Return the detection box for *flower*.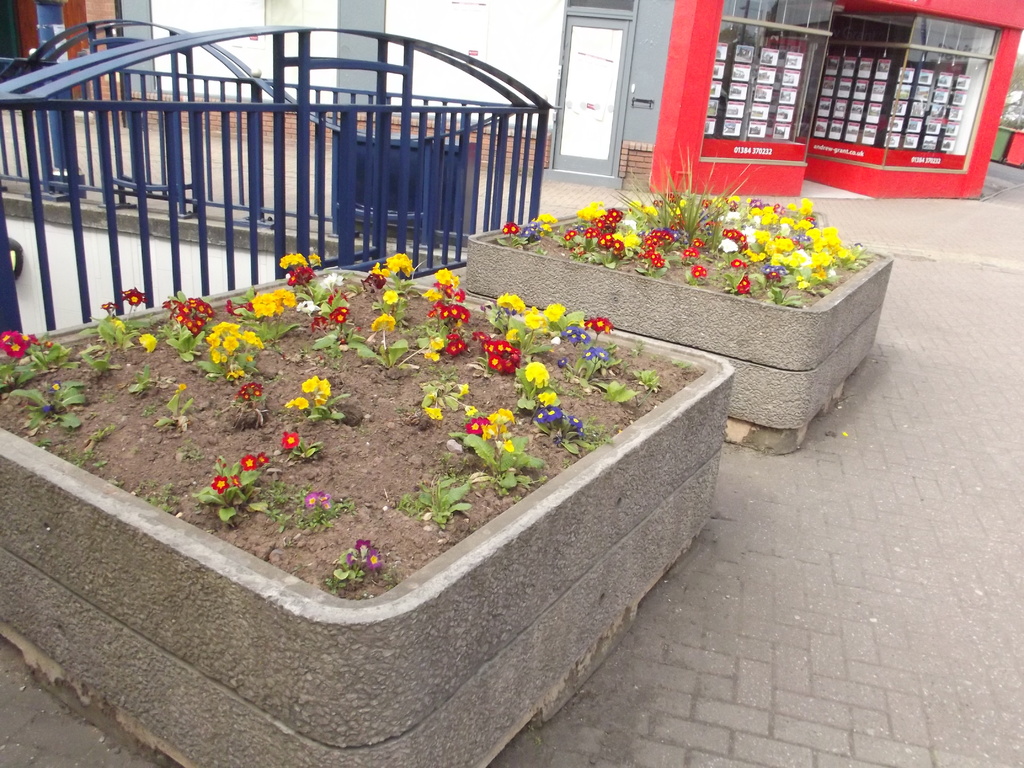
rect(386, 291, 397, 305).
